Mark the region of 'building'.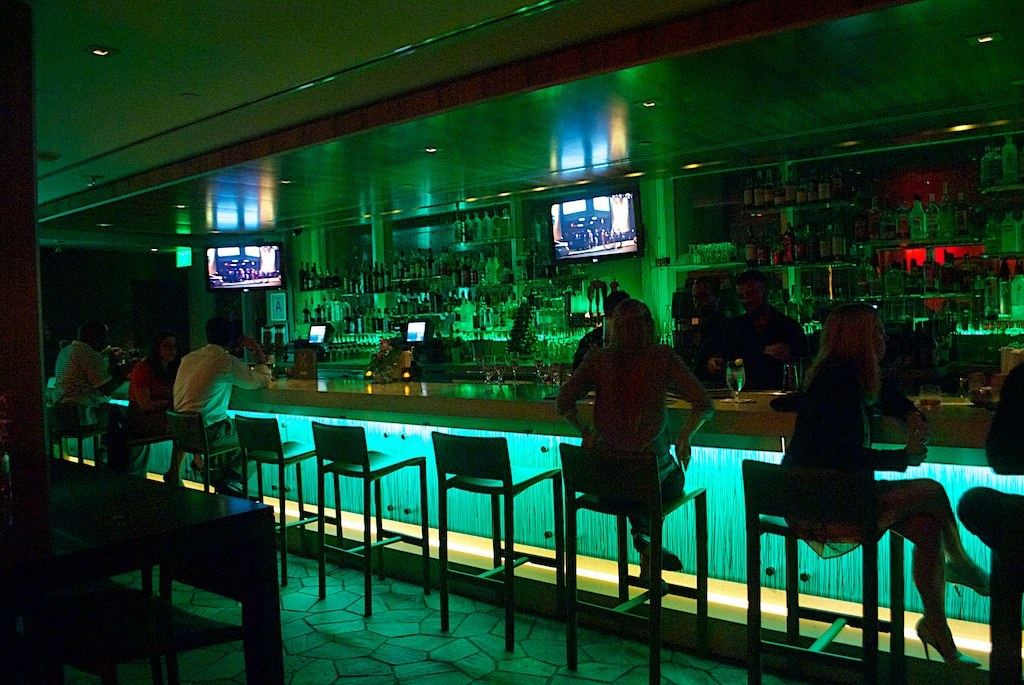
Region: 0, 0, 1022, 684.
